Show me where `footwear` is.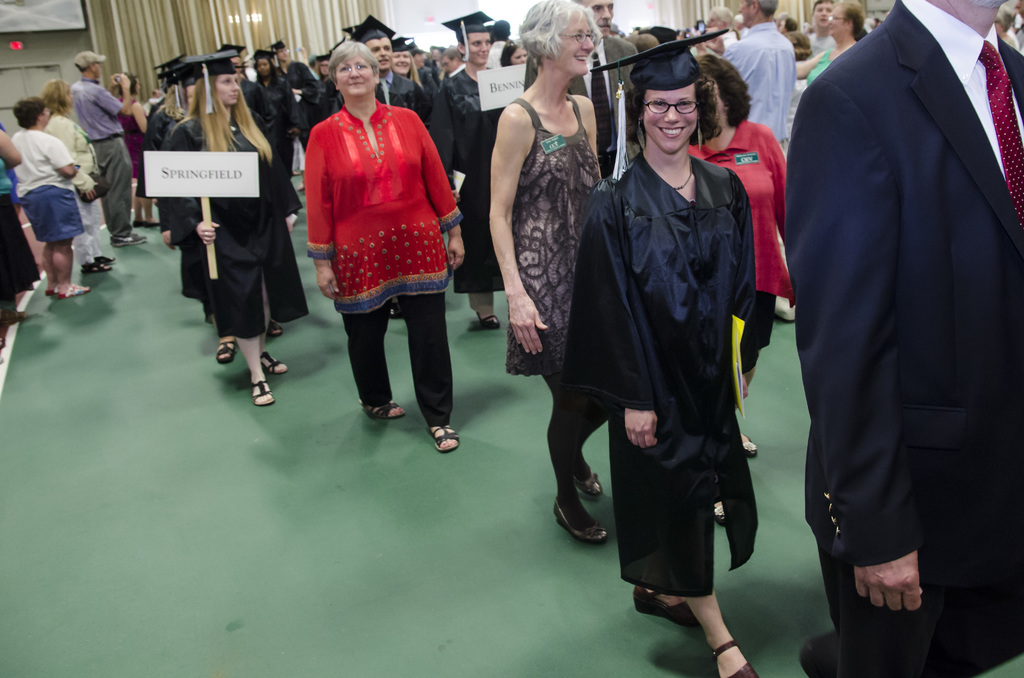
`footwear` is at (left=97, top=257, right=111, bottom=262).
